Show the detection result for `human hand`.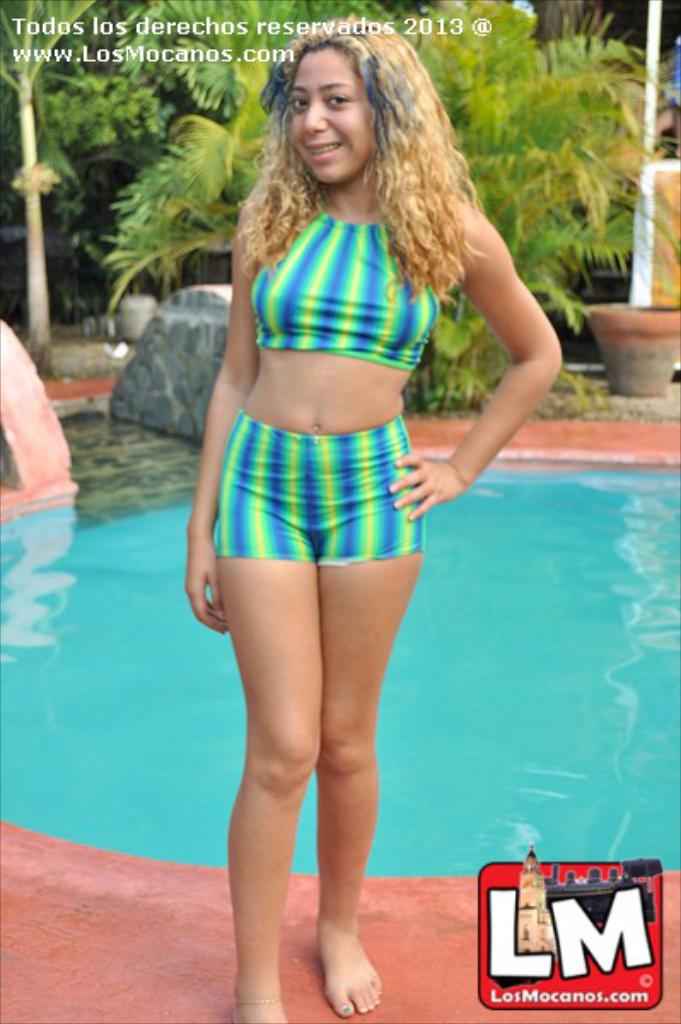
l=394, t=442, r=474, b=510.
